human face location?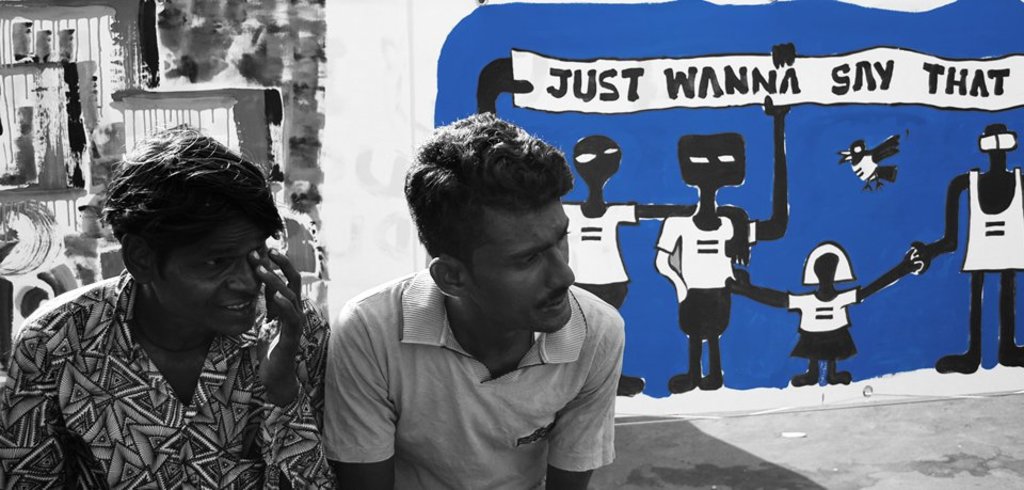
574:139:624:185
